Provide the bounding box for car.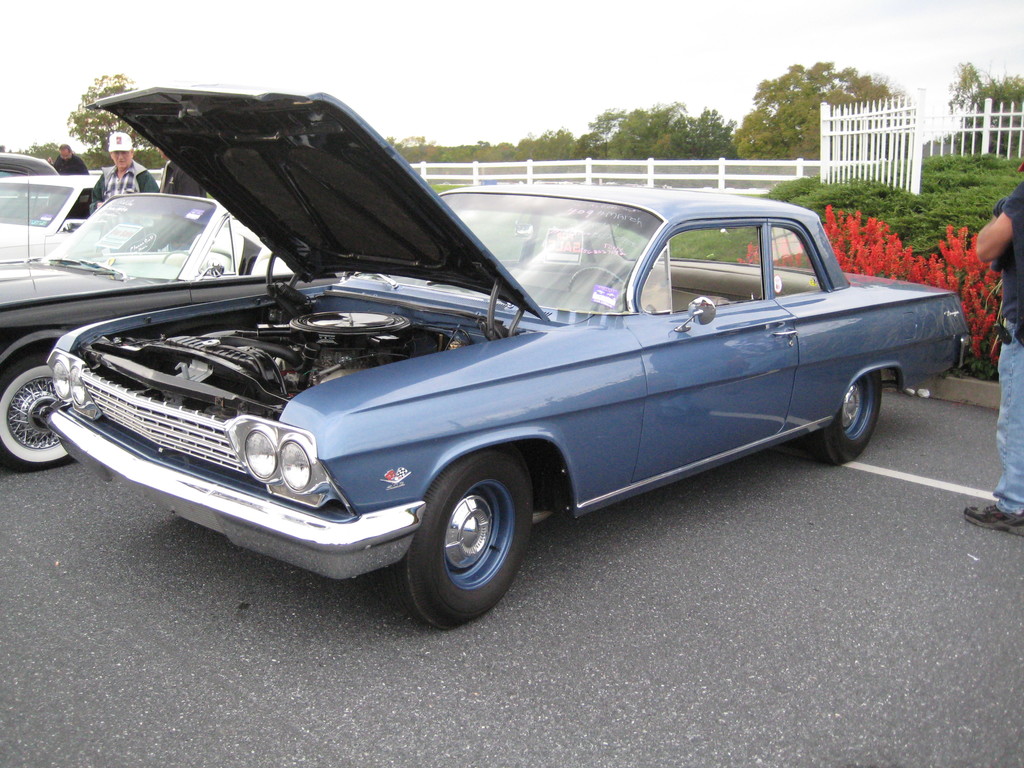
[left=28, top=125, right=896, bottom=637].
